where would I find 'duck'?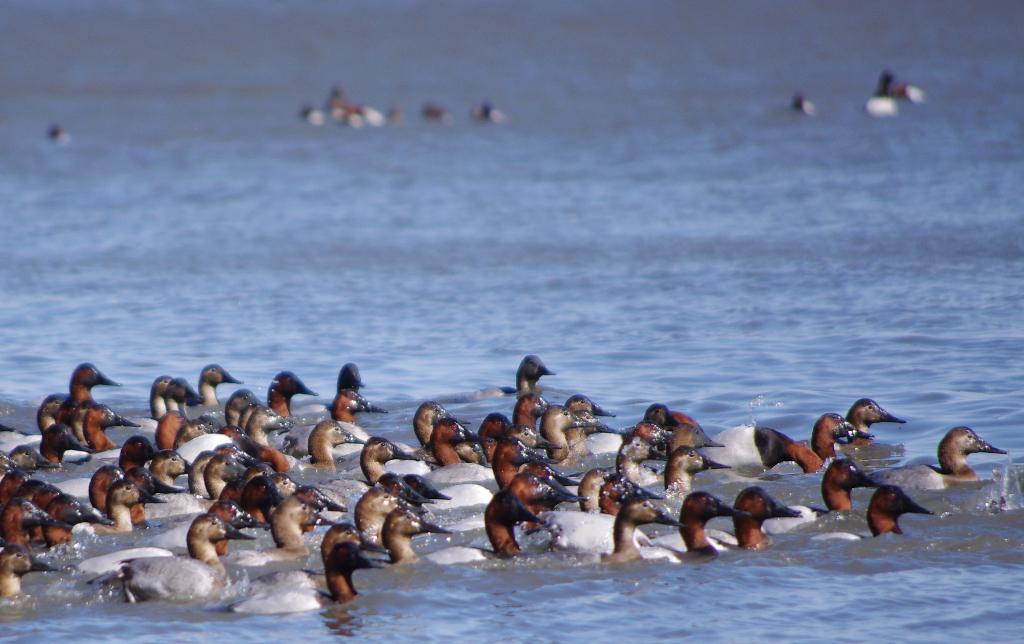
At pyautogui.locateOnScreen(872, 419, 1009, 487).
